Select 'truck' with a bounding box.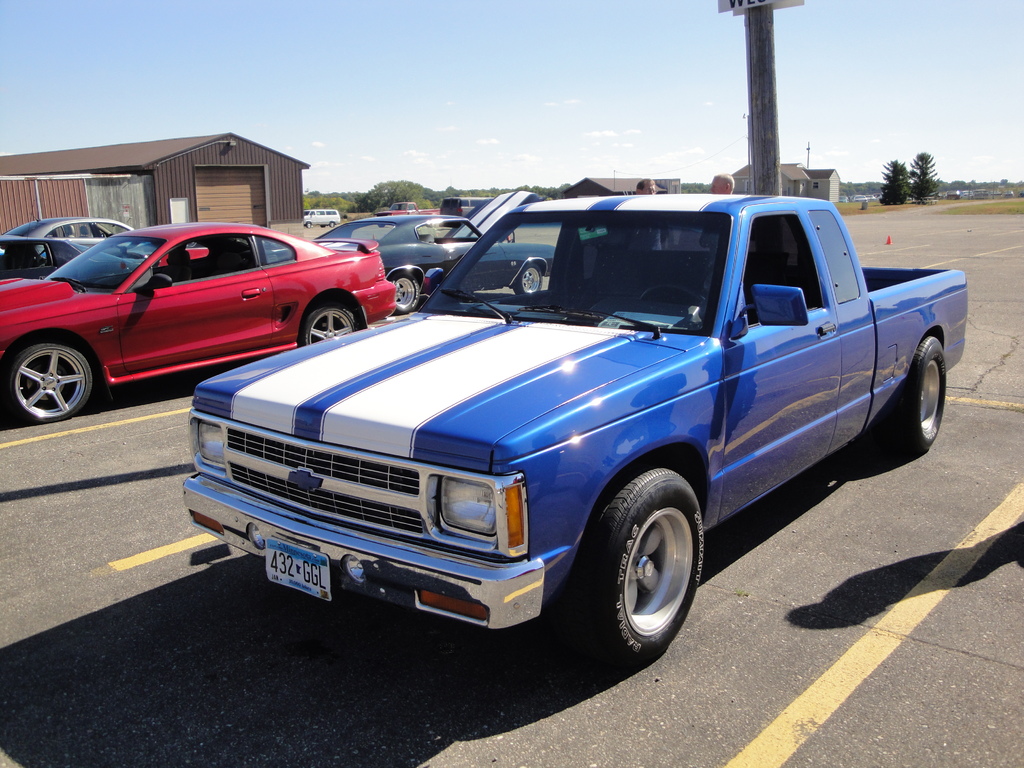
box(152, 184, 931, 671).
